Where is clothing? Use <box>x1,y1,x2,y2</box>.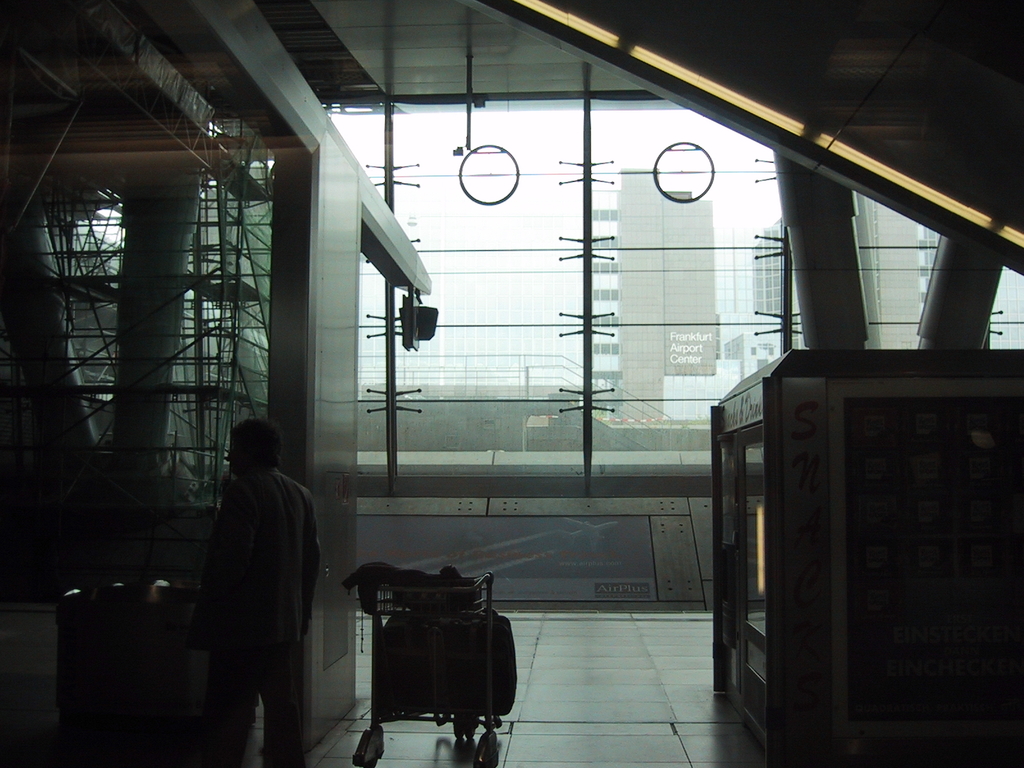
<box>207,638,303,767</box>.
